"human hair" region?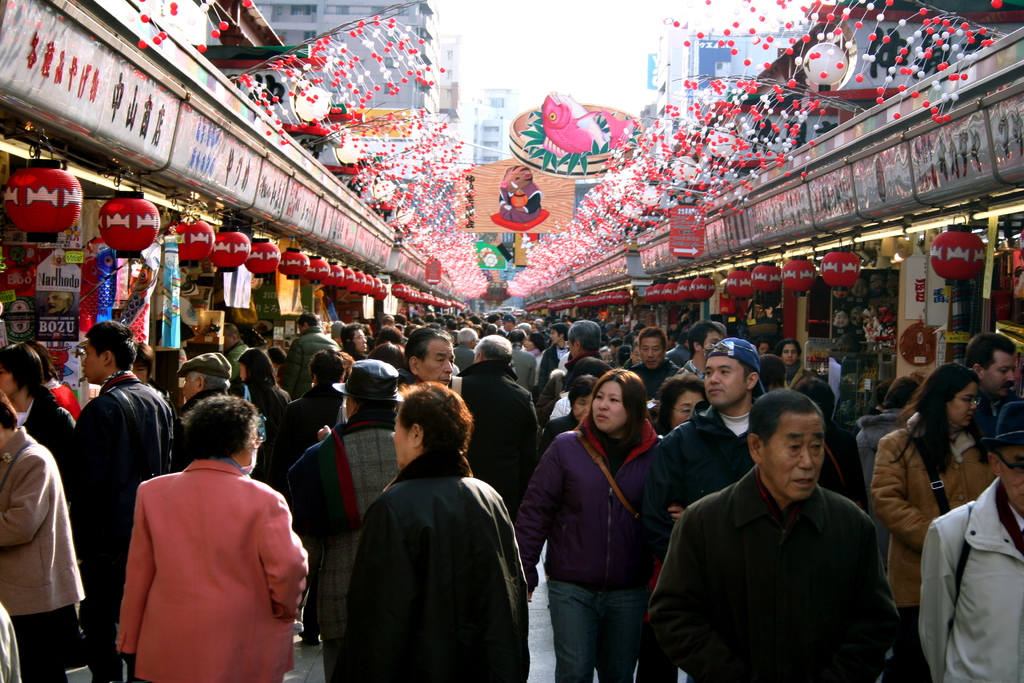
region(294, 312, 321, 331)
